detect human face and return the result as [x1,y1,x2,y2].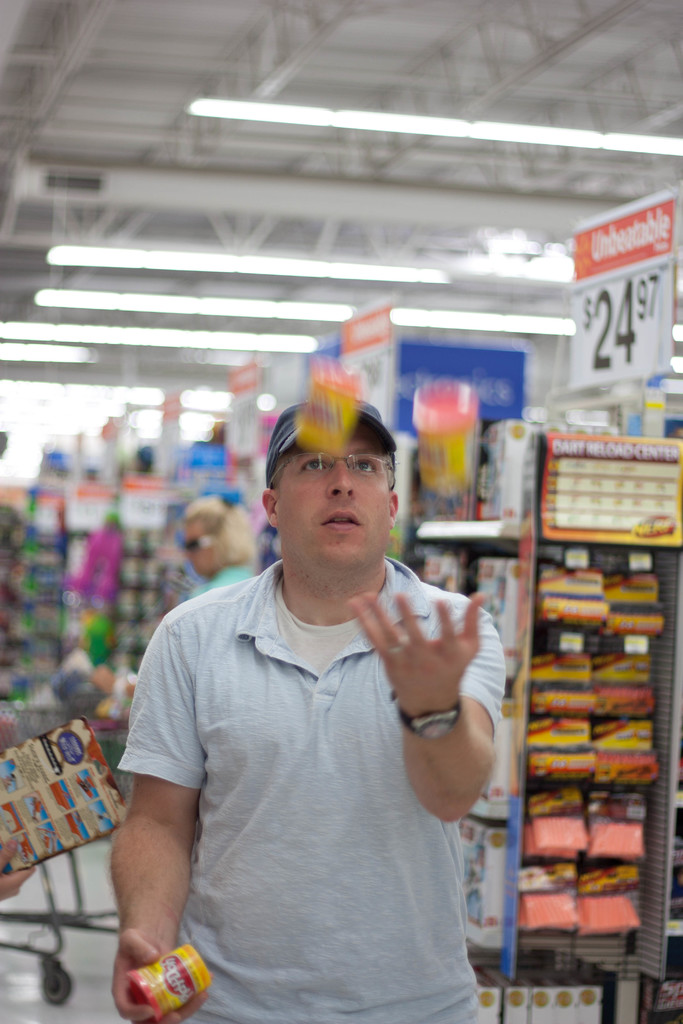
[282,426,392,561].
